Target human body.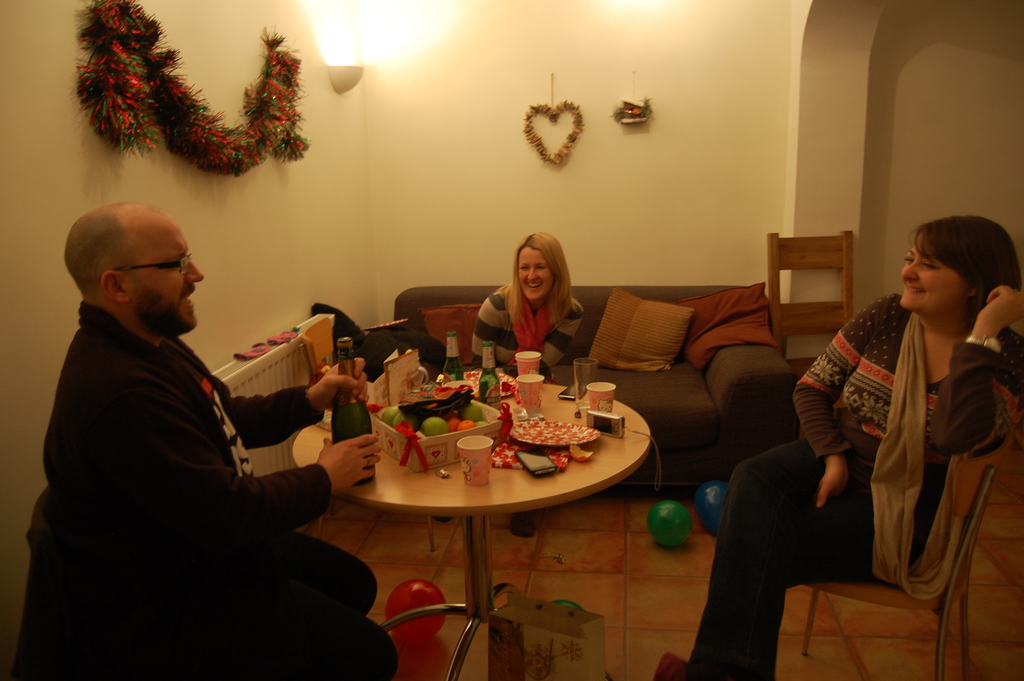
Target region: <region>460, 282, 591, 529</region>.
